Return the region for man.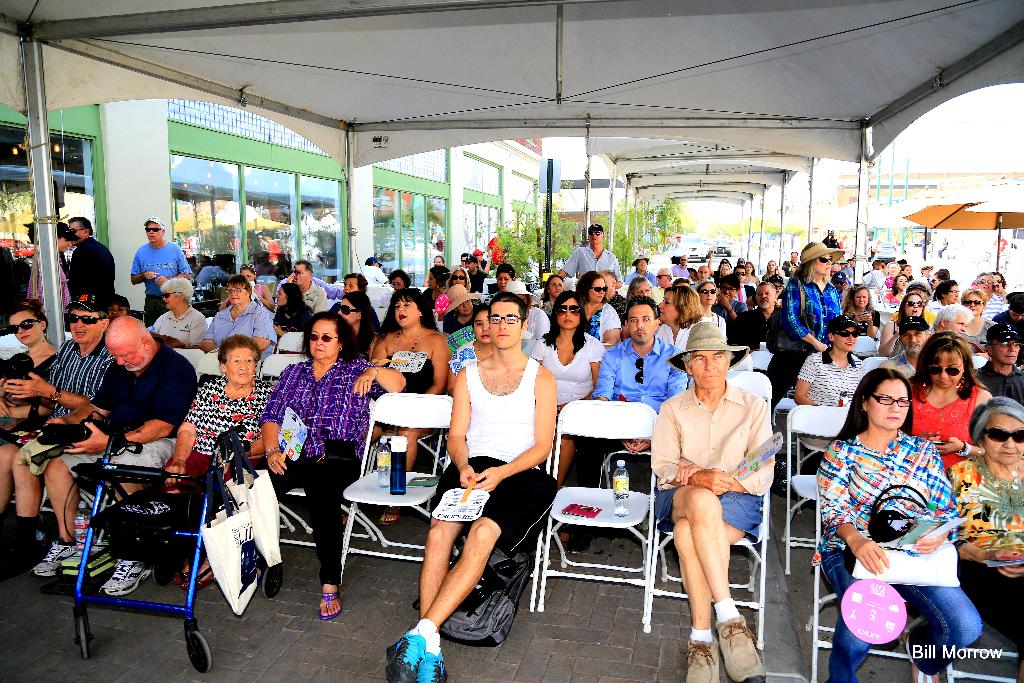
bbox=(675, 258, 692, 285).
